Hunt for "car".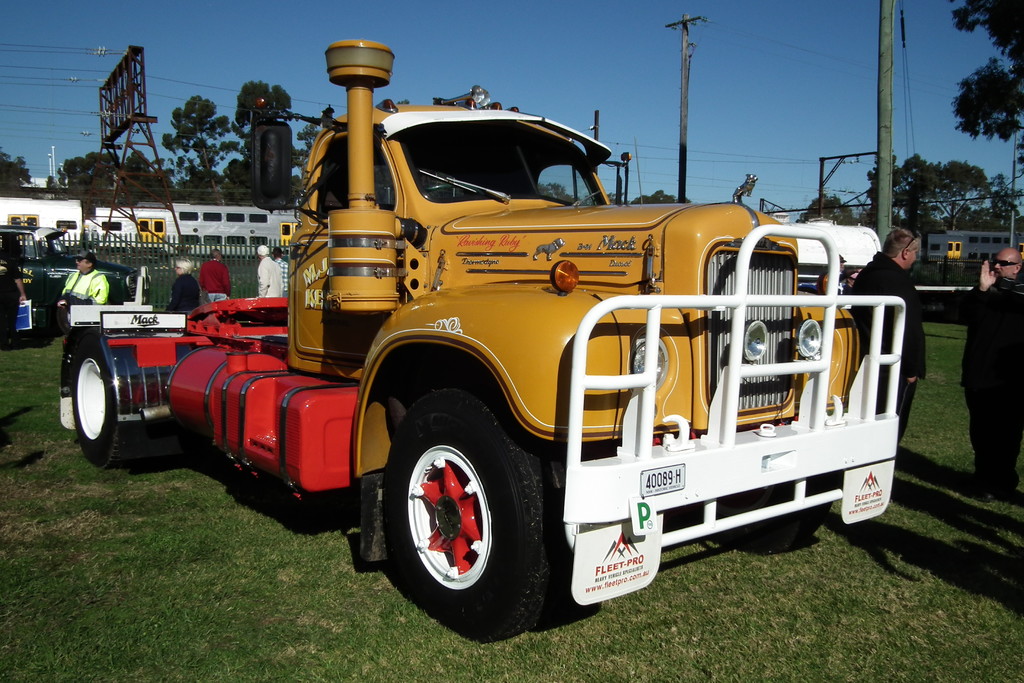
Hunted down at bbox=[0, 223, 147, 322].
